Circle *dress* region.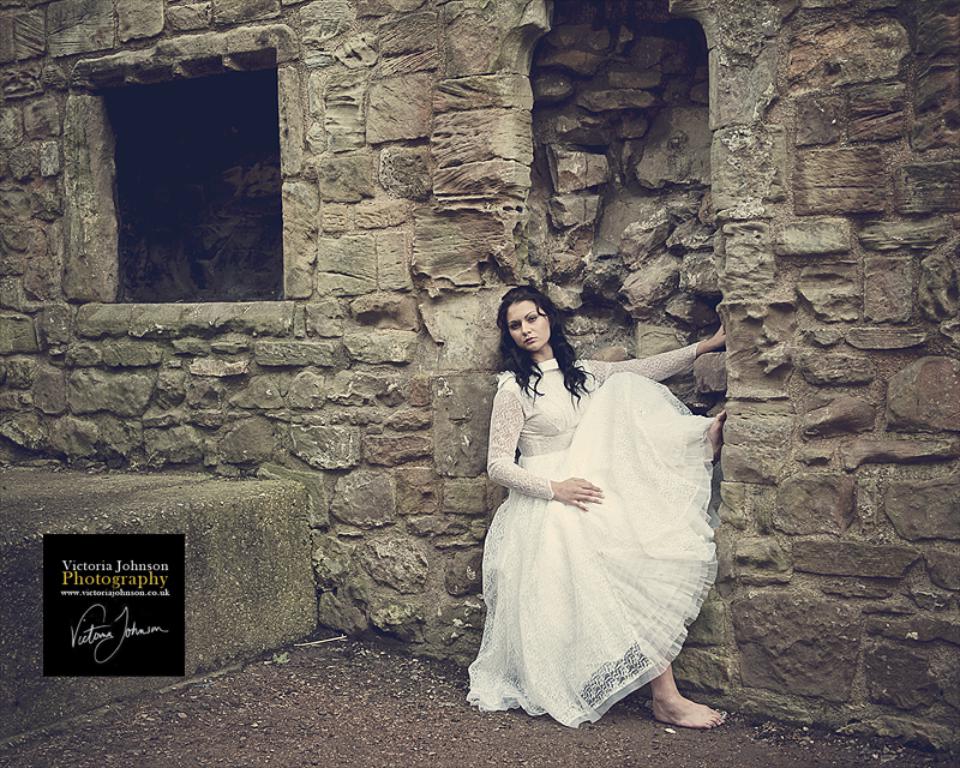
Region: <region>448, 323, 704, 734</region>.
